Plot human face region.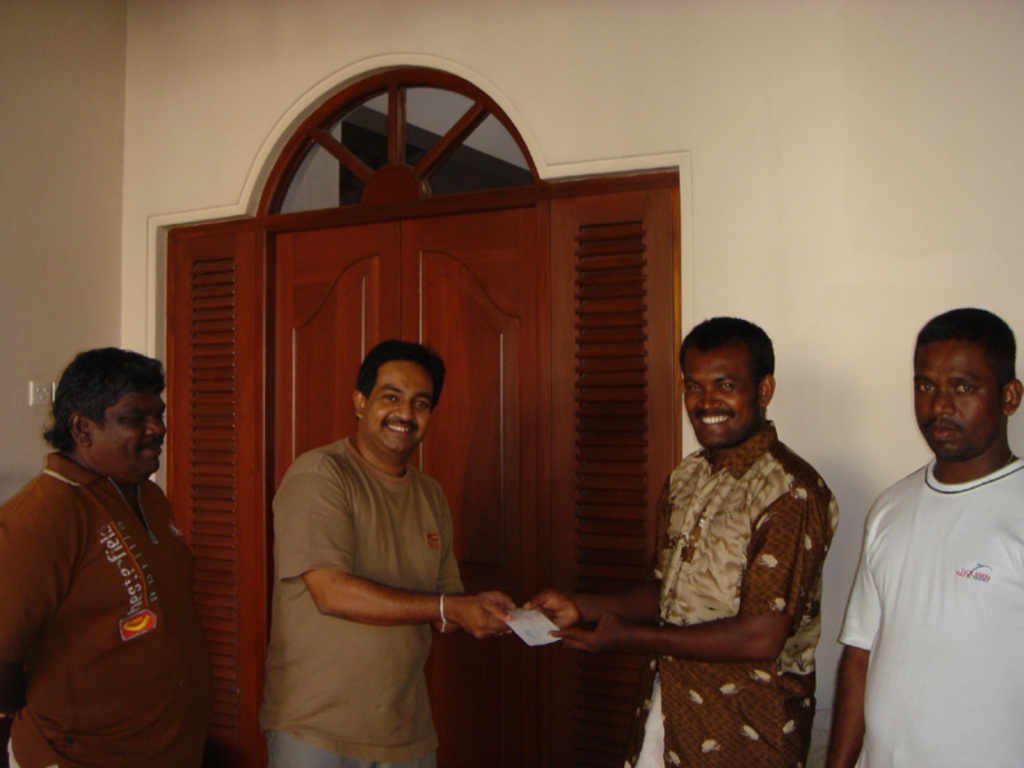
Plotted at <box>677,344,763,452</box>.
